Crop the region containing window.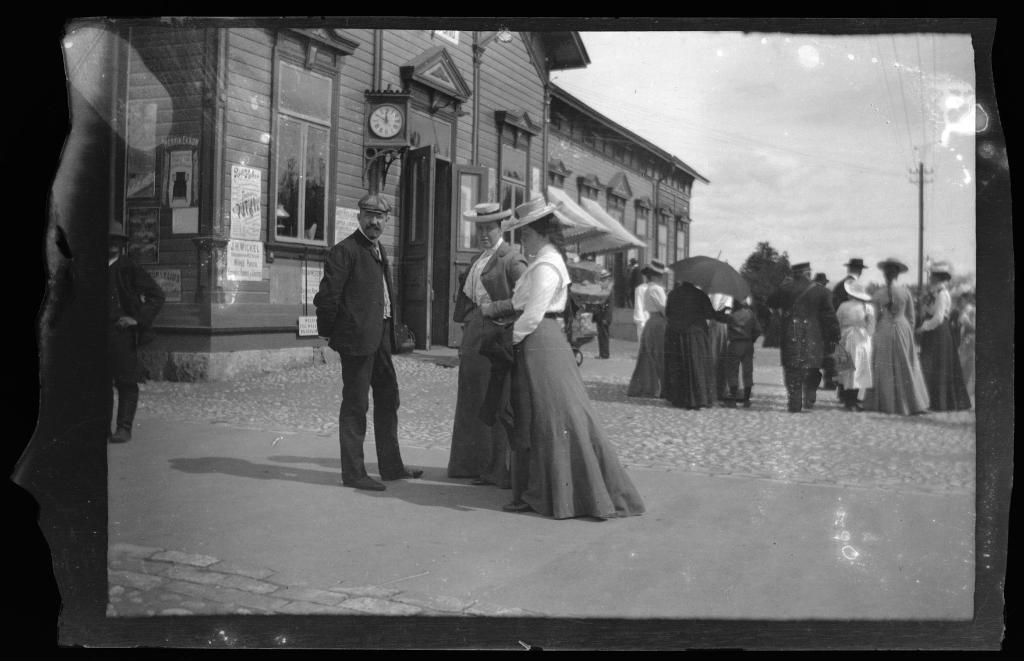
Crop region: <box>633,205,655,269</box>.
